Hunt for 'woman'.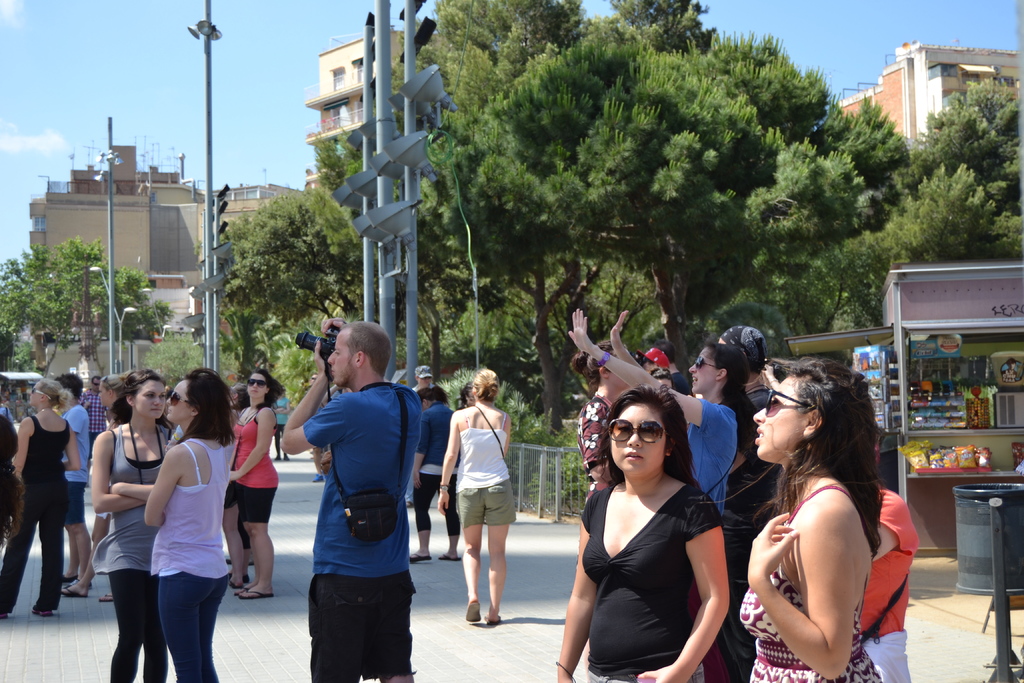
Hunted down at pyautogui.locateOnScreen(147, 370, 230, 682).
